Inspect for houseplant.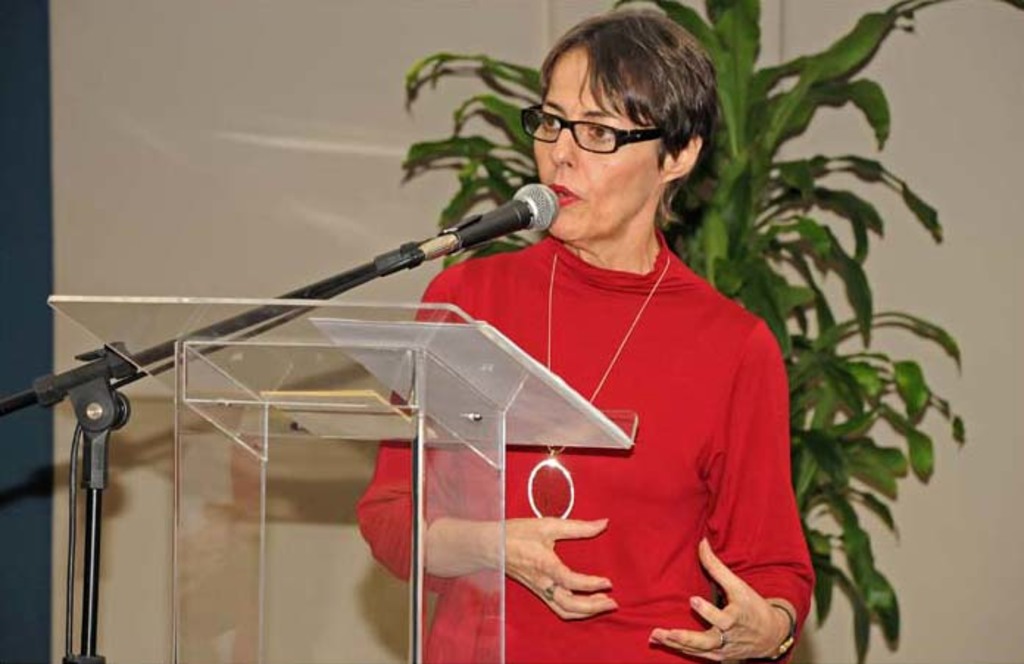
Inspection: locate(402, 0, 1023, 663).
